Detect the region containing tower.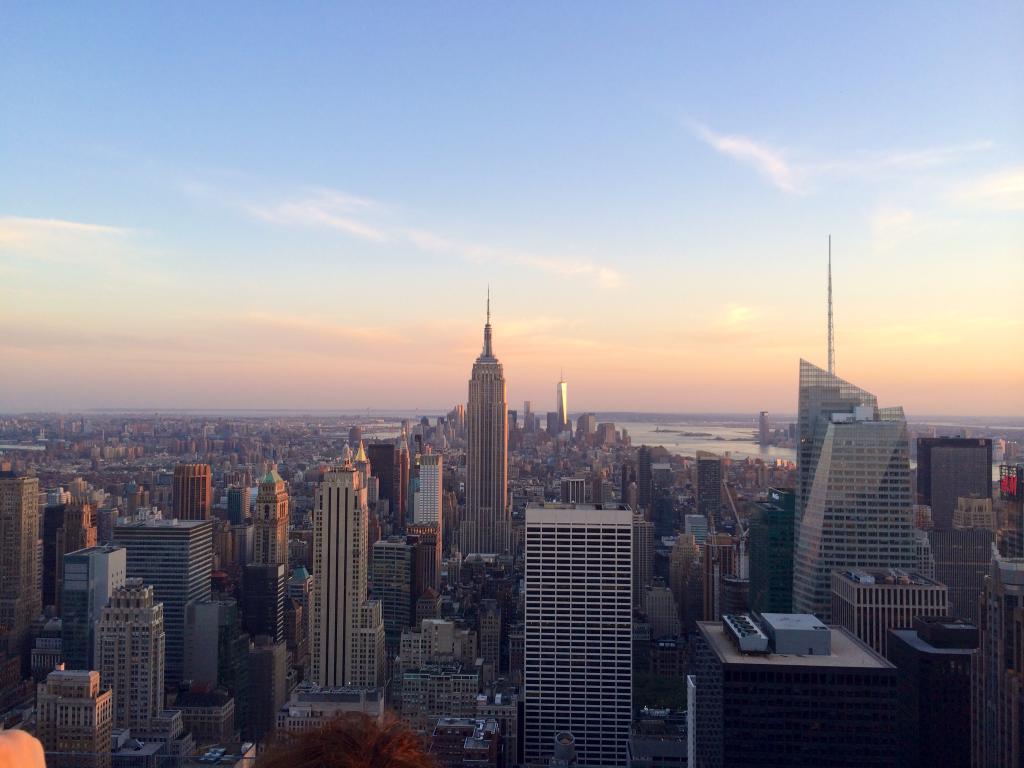
<box>470,595,508,682</box>.
